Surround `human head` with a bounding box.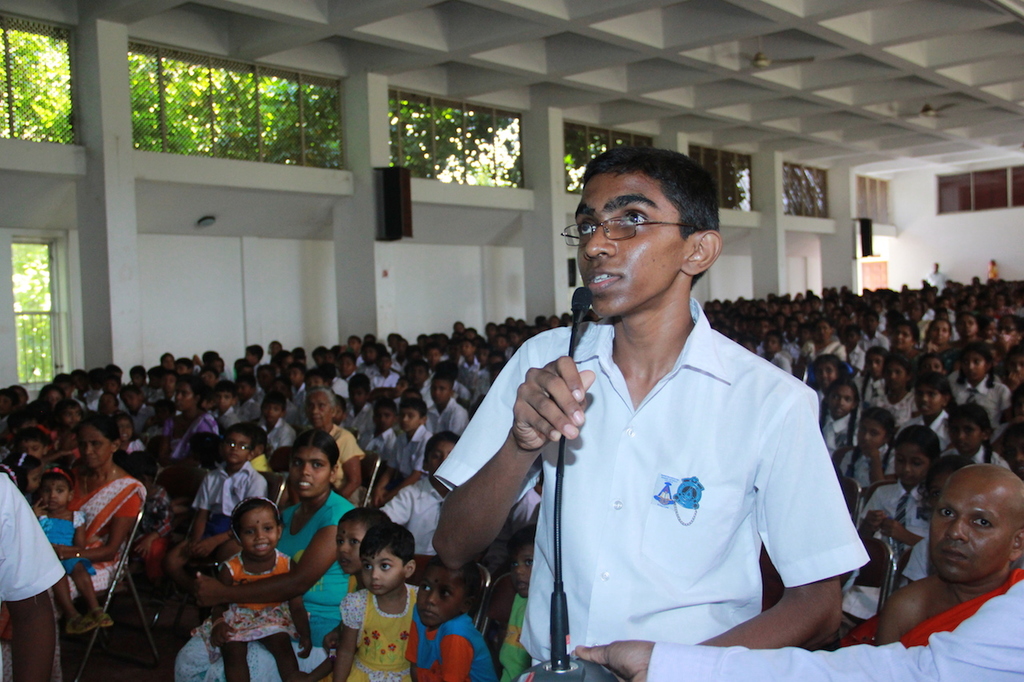
box(158, 365, 176, 394).
